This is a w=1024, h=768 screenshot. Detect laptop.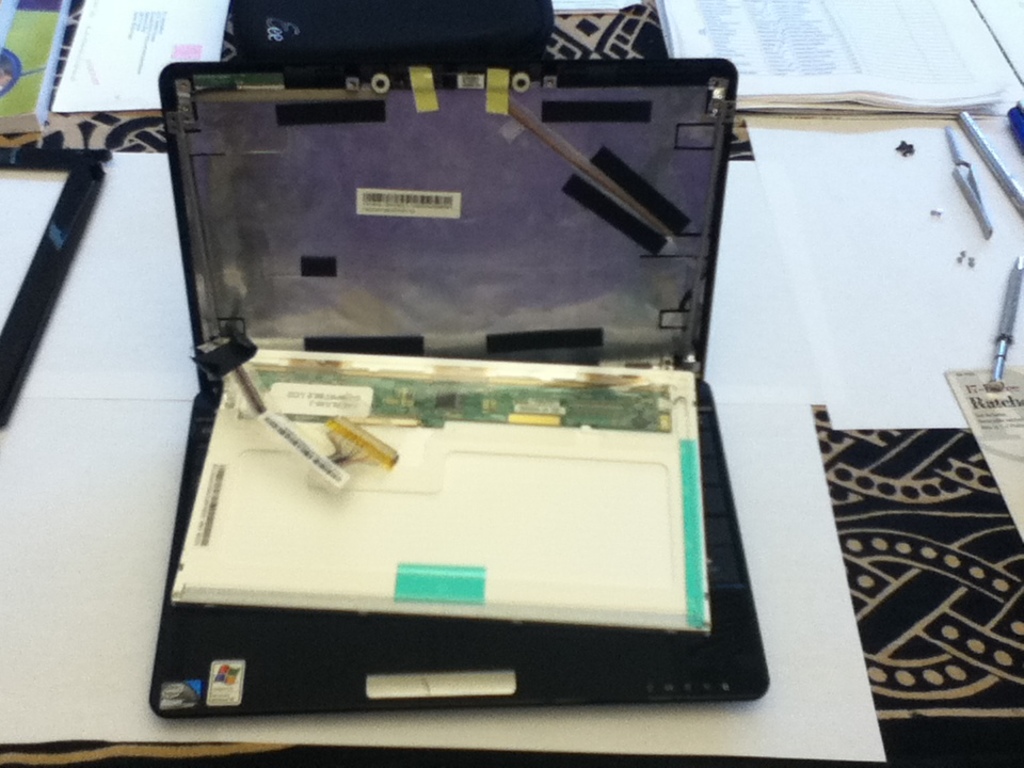
left=175, top=108, right=740, bottom=723.
